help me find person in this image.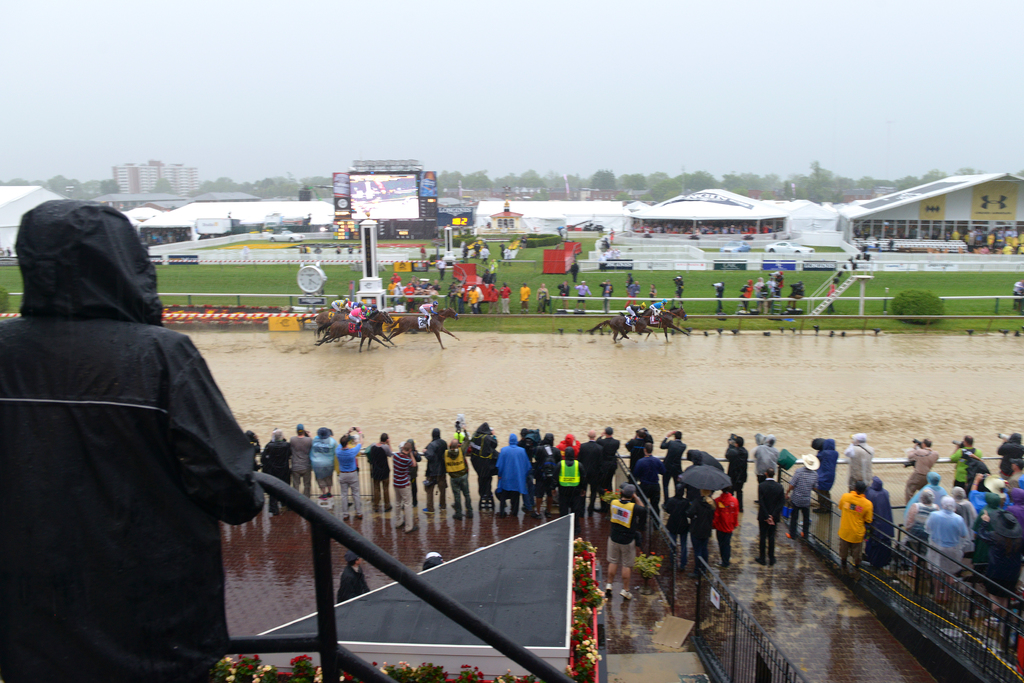
Found it: (x1=859, y1=478, x2=897, y2=572).
